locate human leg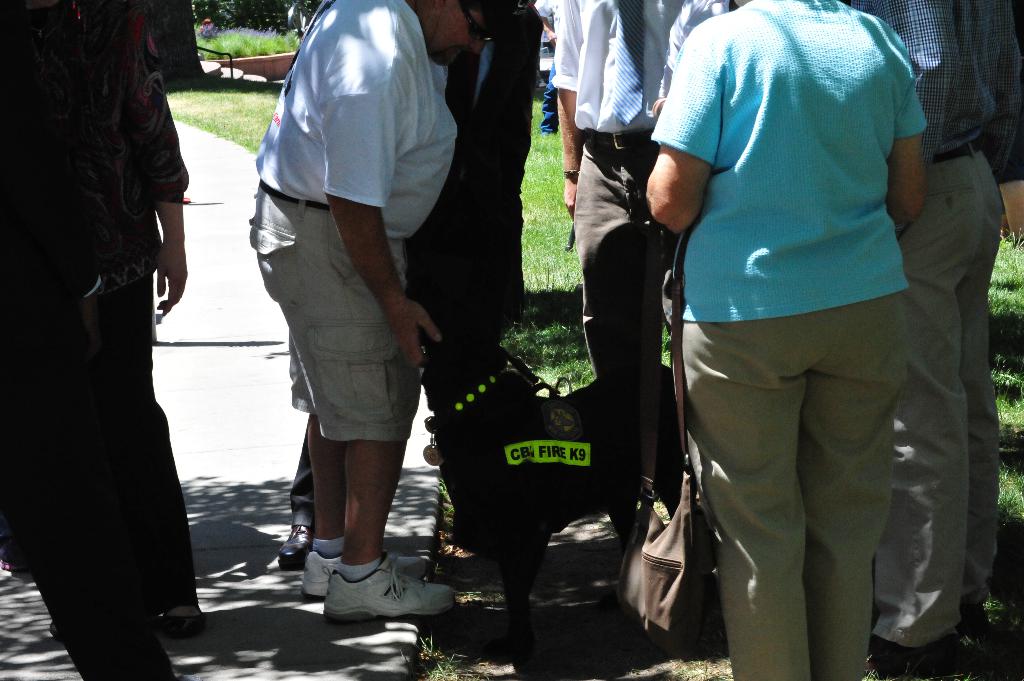
<box>433,216,527,454</box>
